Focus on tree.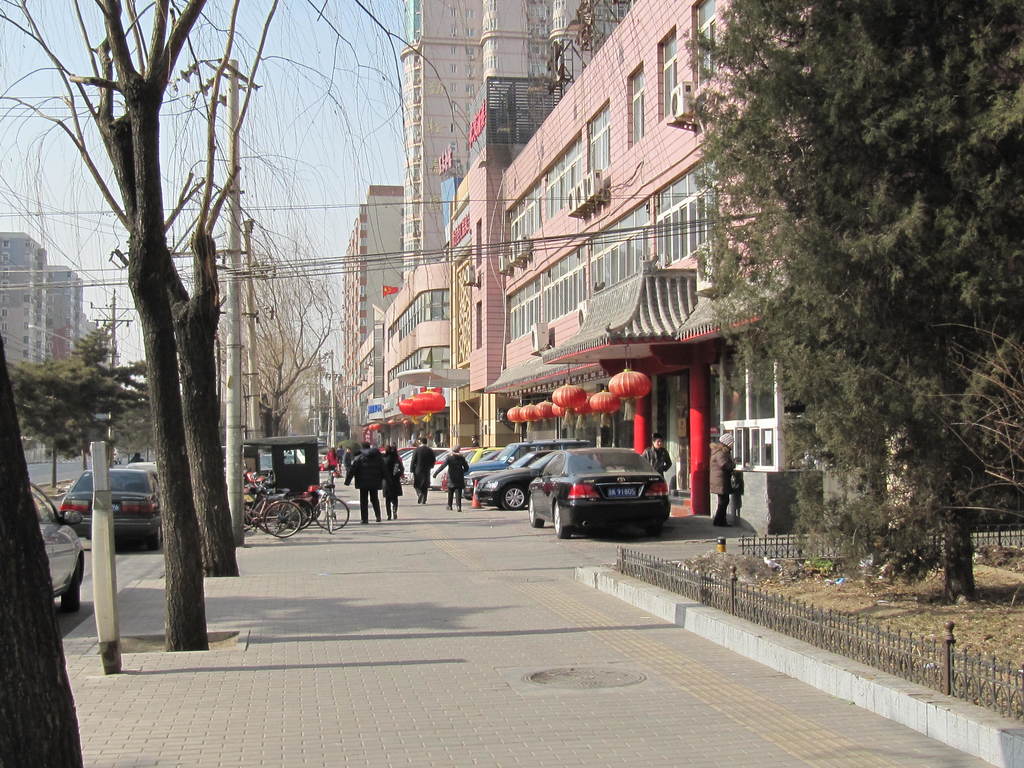
Focused at detection(65, 320, 154, 458).
